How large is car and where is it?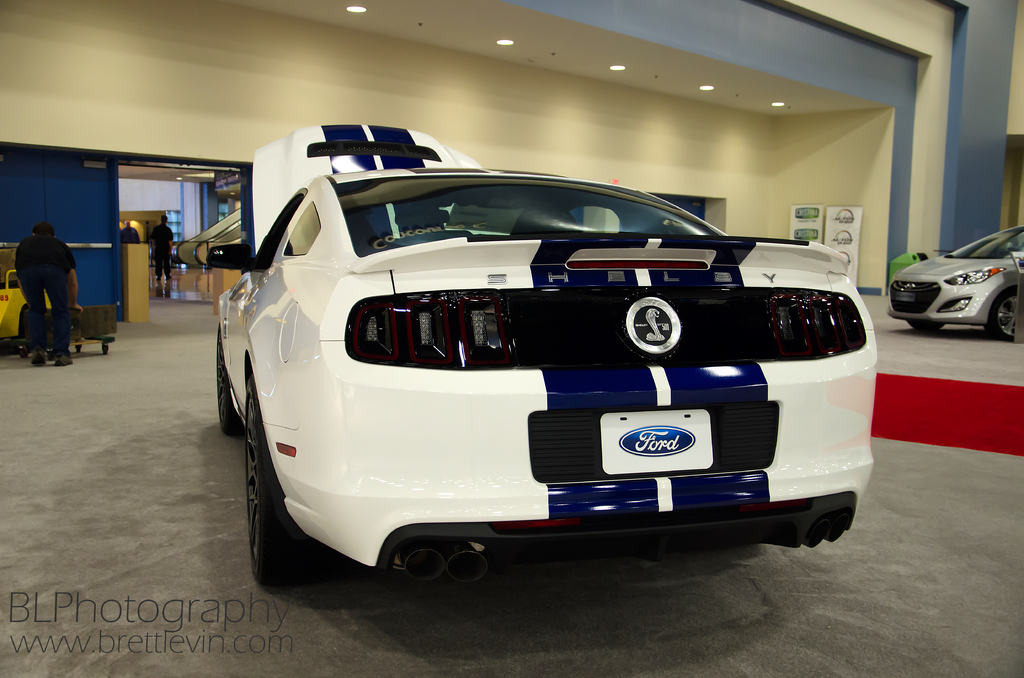
Bounding box: (x1=890, y1=227, x2=1023, y2=343).
